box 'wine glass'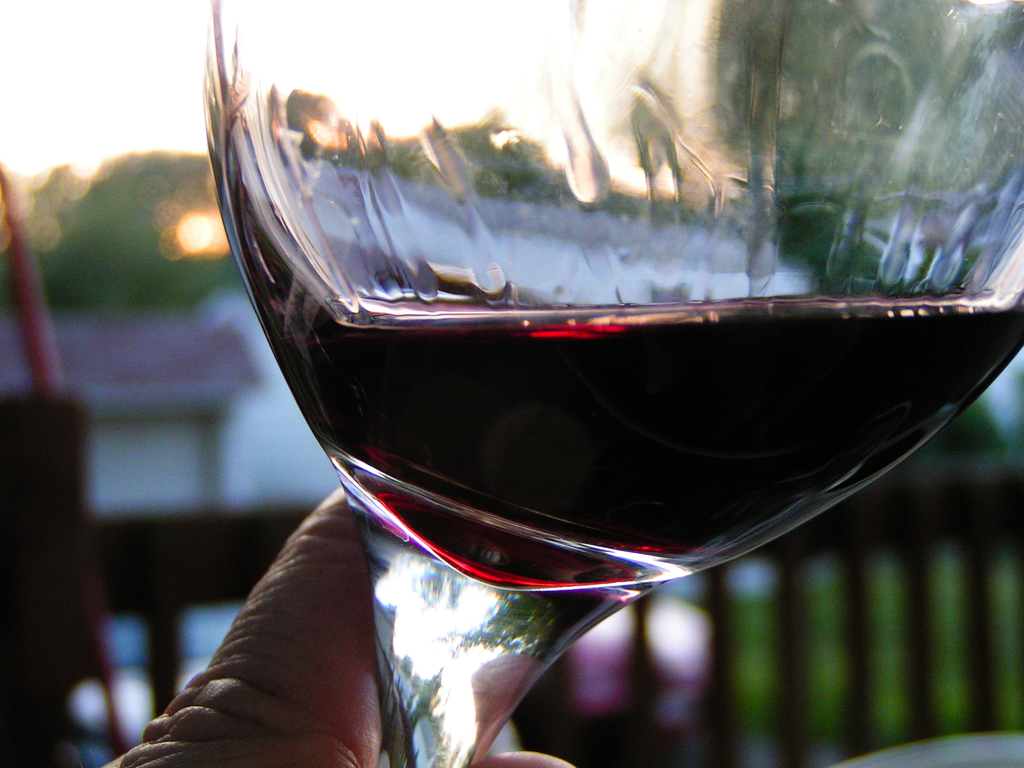
rect(209, 0, 1023, 767)
